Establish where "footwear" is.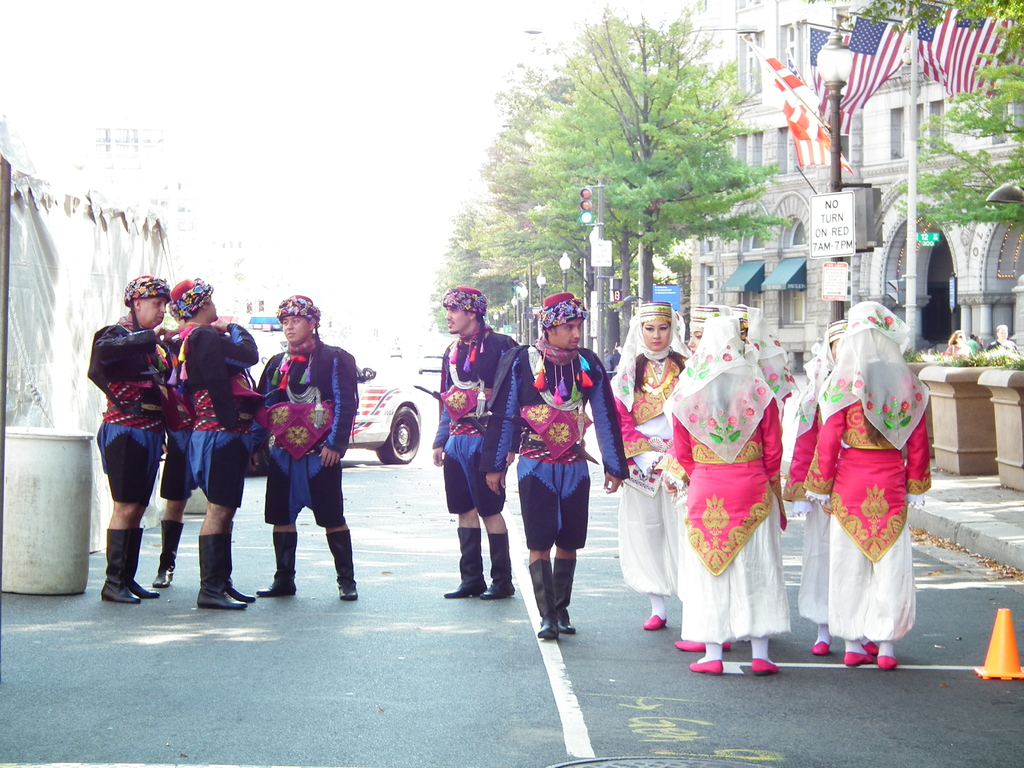
Established at {"left": 749, "top": 653, "right": 780, "bottom": 677}.
